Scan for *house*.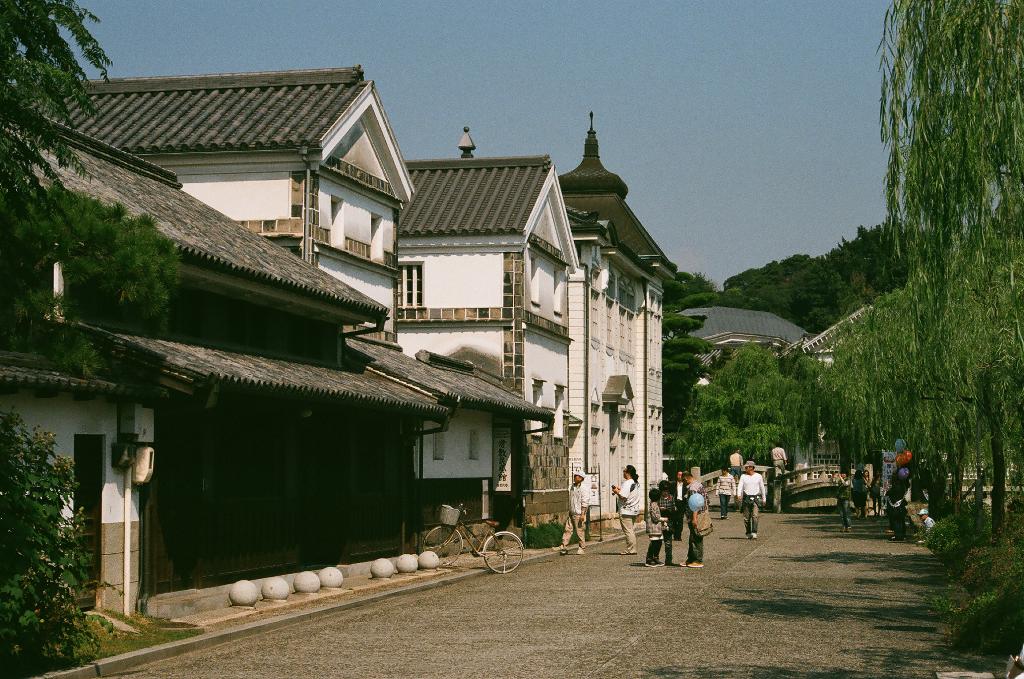
Scan result: Rect(398, 159, 576, 549).
